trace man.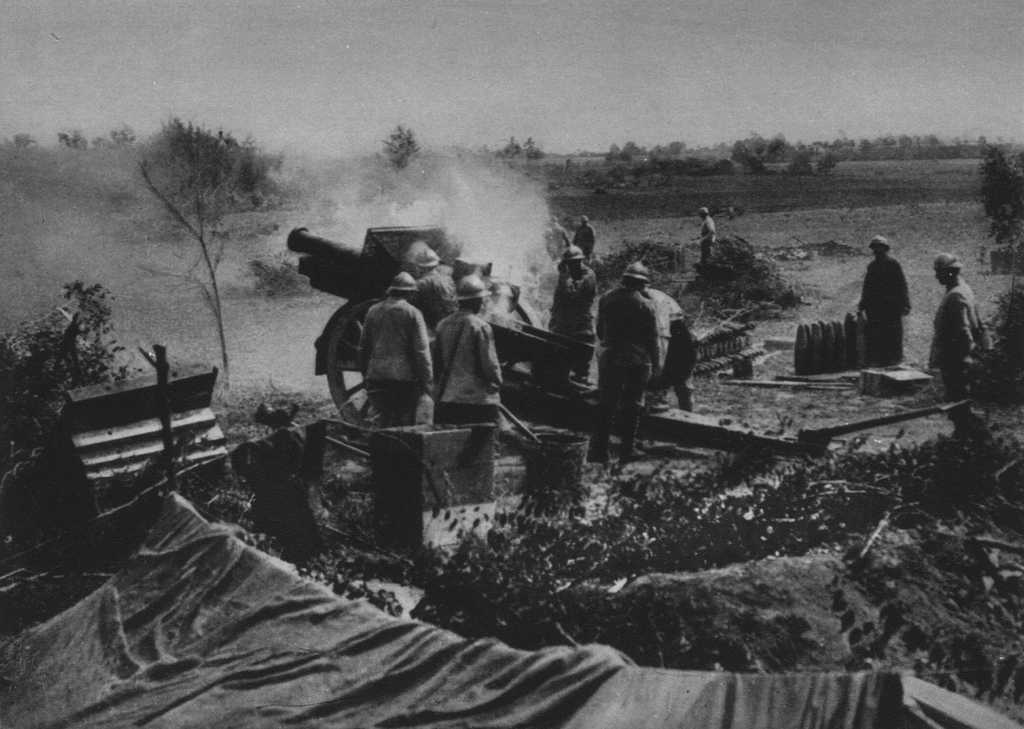
Traced to (930, 257, 985, 421).
